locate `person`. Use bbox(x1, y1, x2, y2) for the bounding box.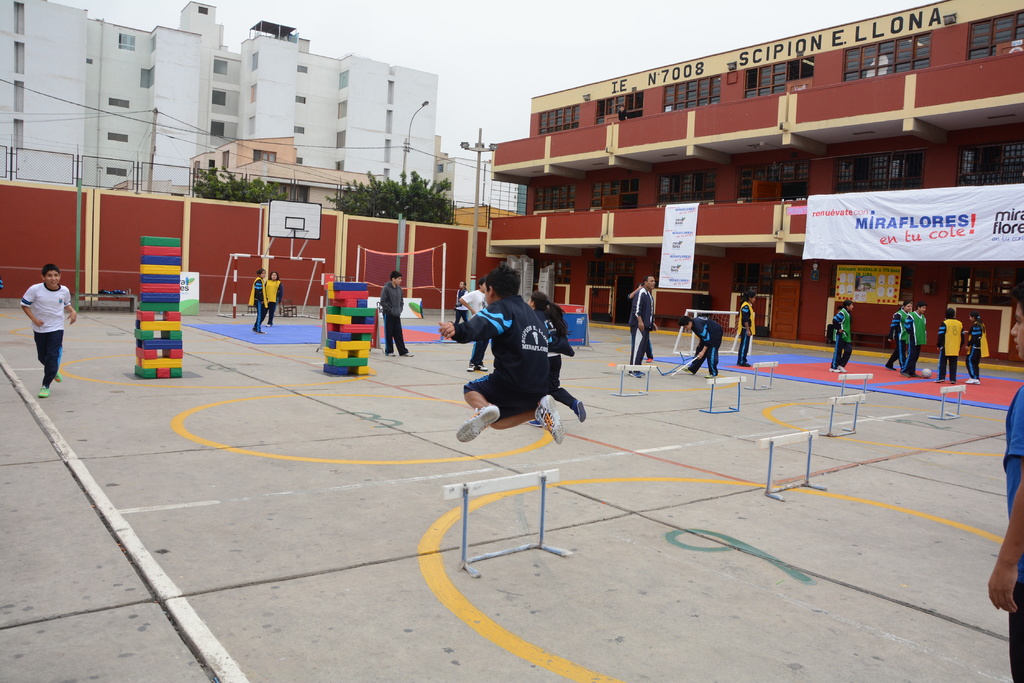
bbox(376, 264, 412, 364).
